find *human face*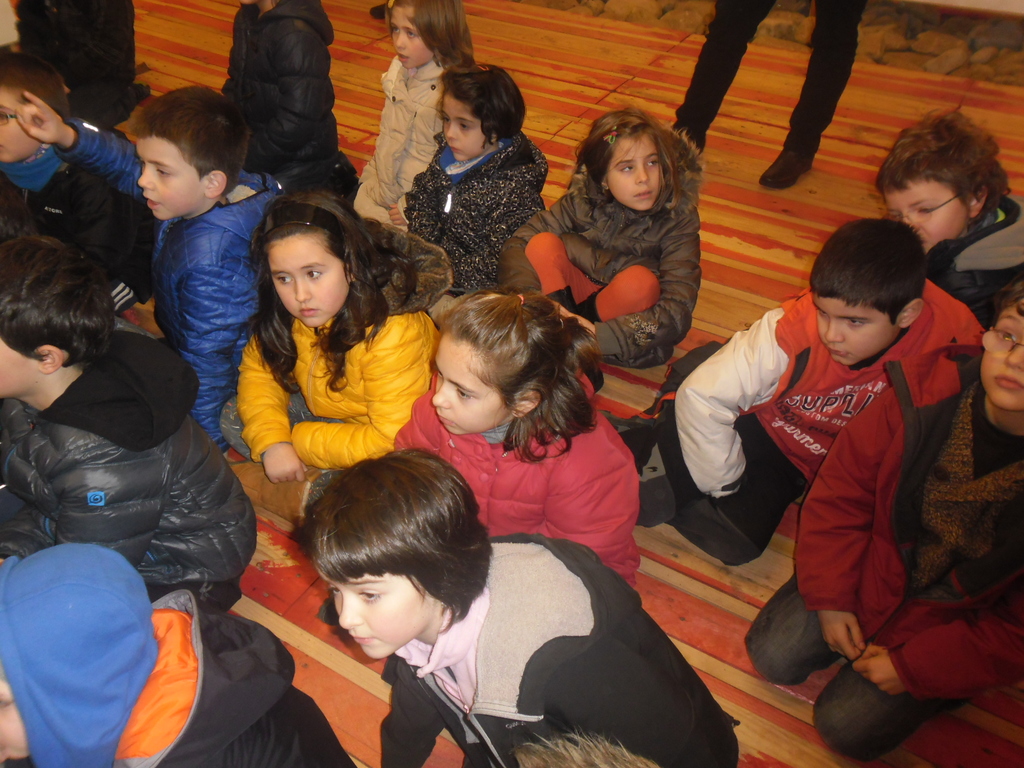
<bbox>608, 140, 661, 213</bbox>
